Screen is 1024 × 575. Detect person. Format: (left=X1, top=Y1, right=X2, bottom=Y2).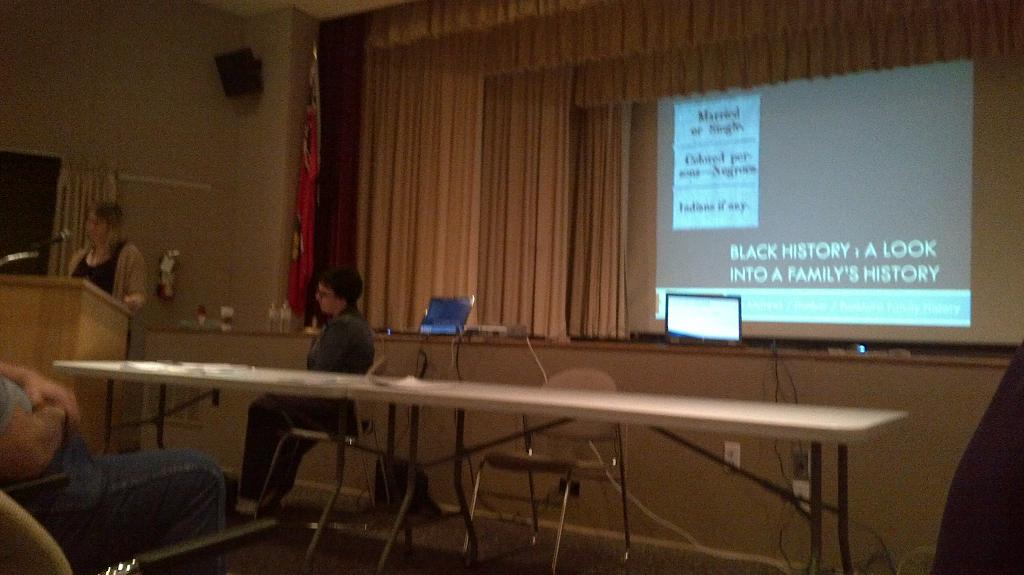
(left=234, top=268, right=375, bottom=519).
